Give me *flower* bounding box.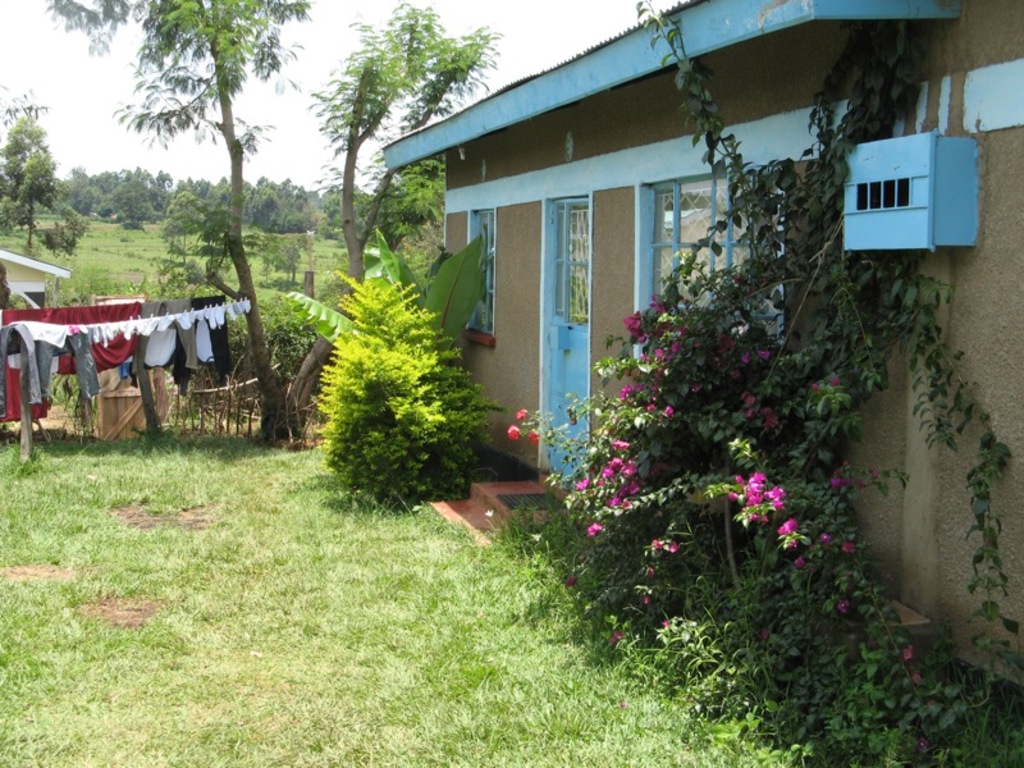
(x1=643, y1=567, x2=657, y2=581).
